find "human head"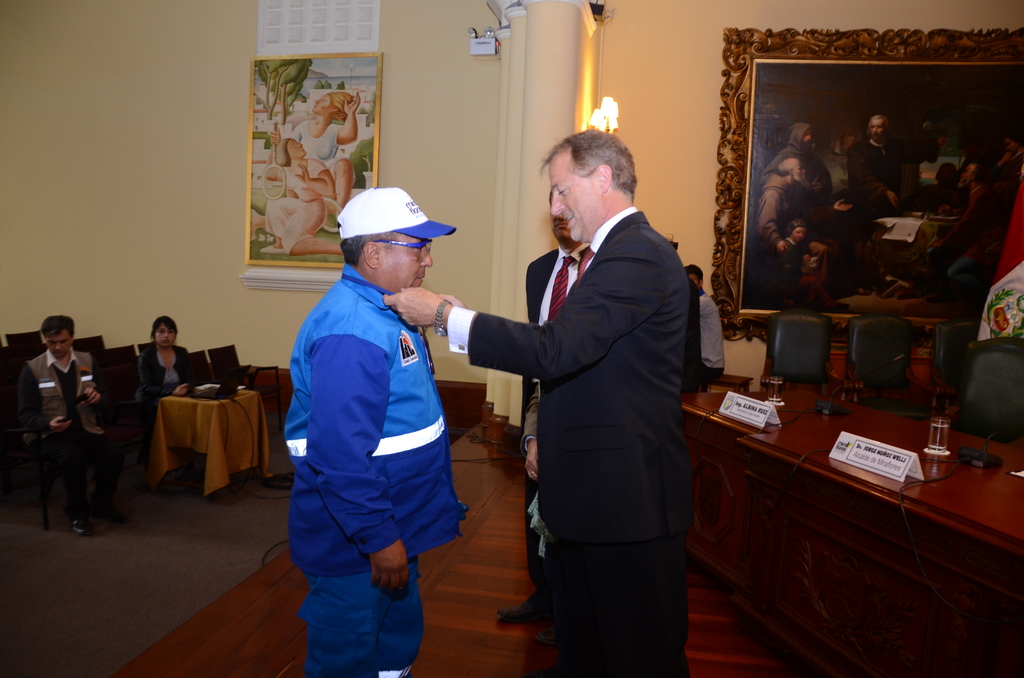
(left=998, top=134, right=1023, bottom=156)
